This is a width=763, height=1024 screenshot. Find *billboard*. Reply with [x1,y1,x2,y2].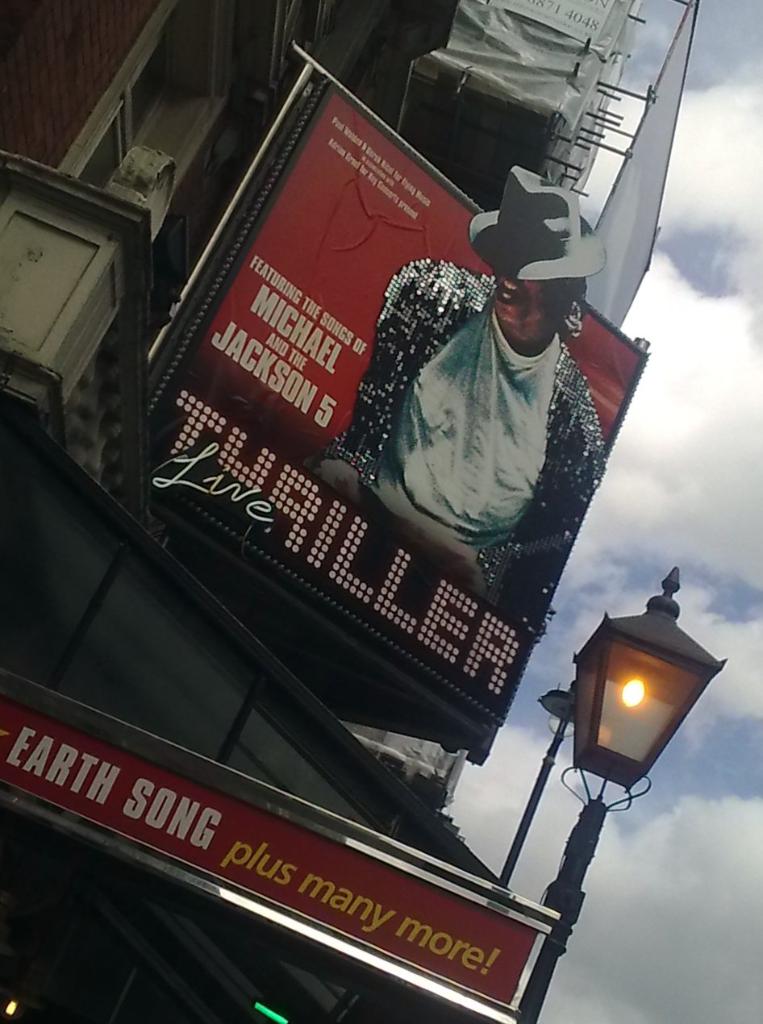
[0,690,530,1000].
